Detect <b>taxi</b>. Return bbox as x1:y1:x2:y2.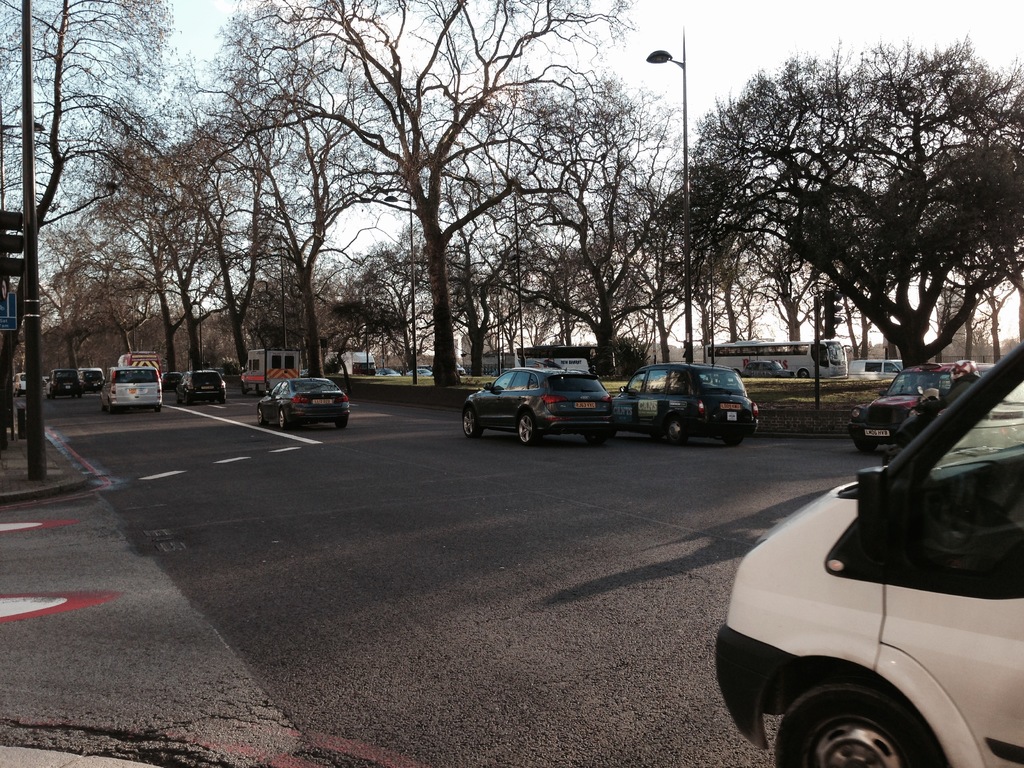
44:367:86:399.
